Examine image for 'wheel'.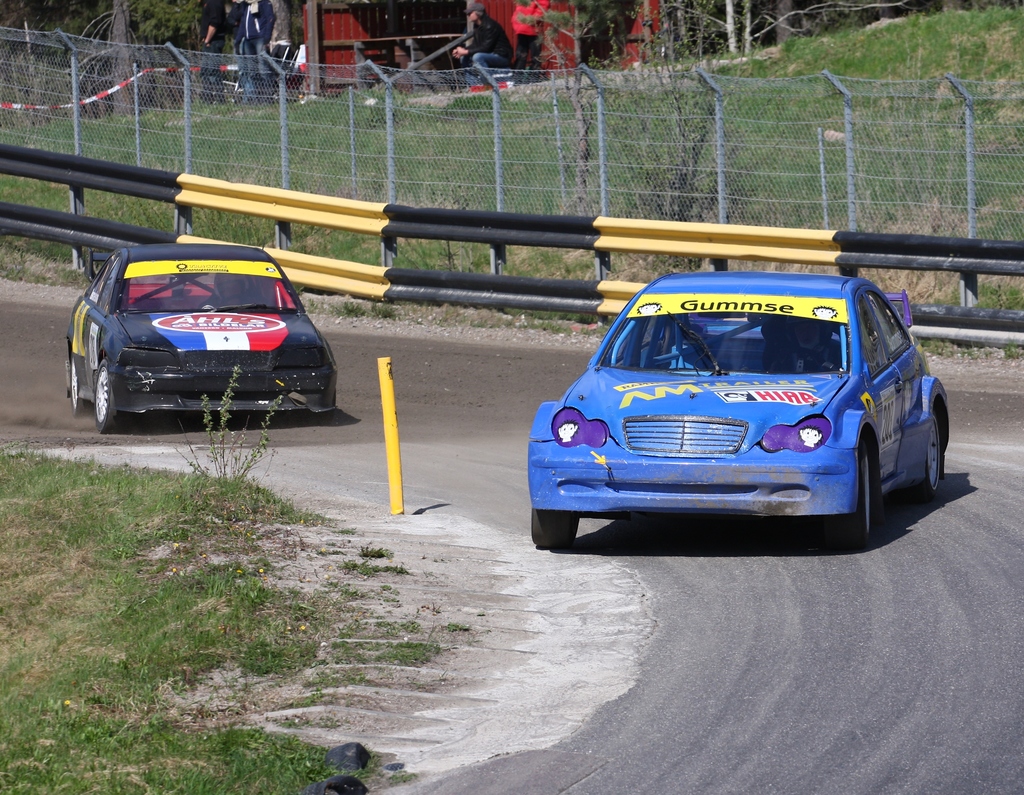
Examination result: 924:405:946:495.
